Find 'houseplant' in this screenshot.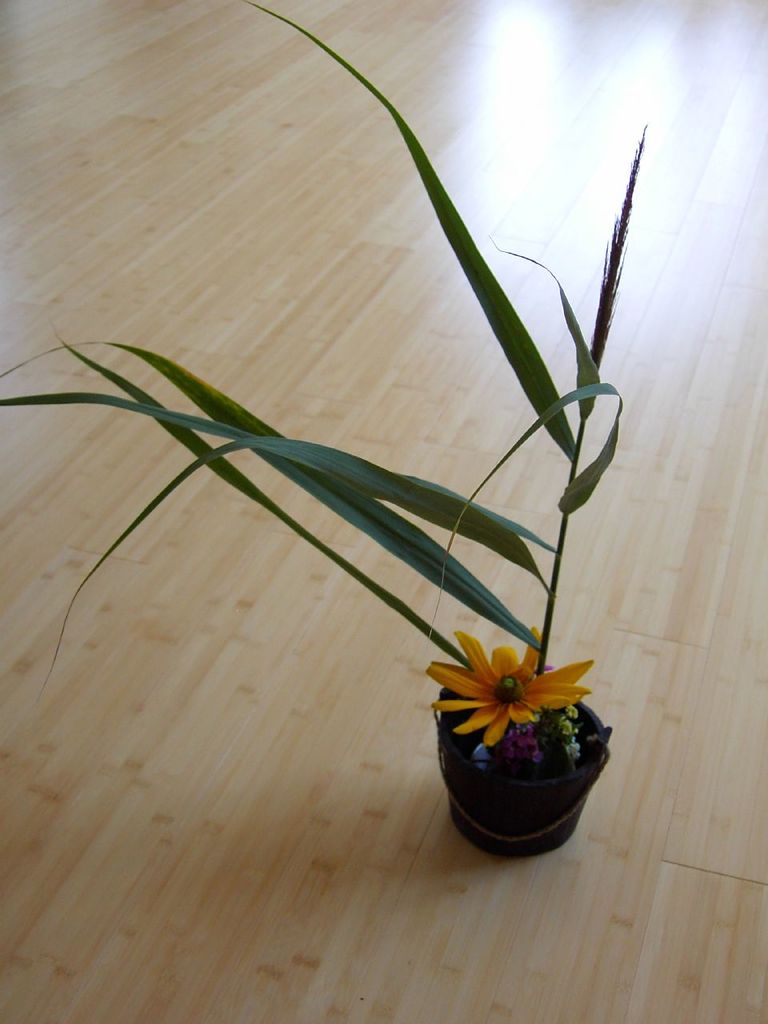
The bounding box for 'houseplant' is bbox(0, 0, 646, 767).
